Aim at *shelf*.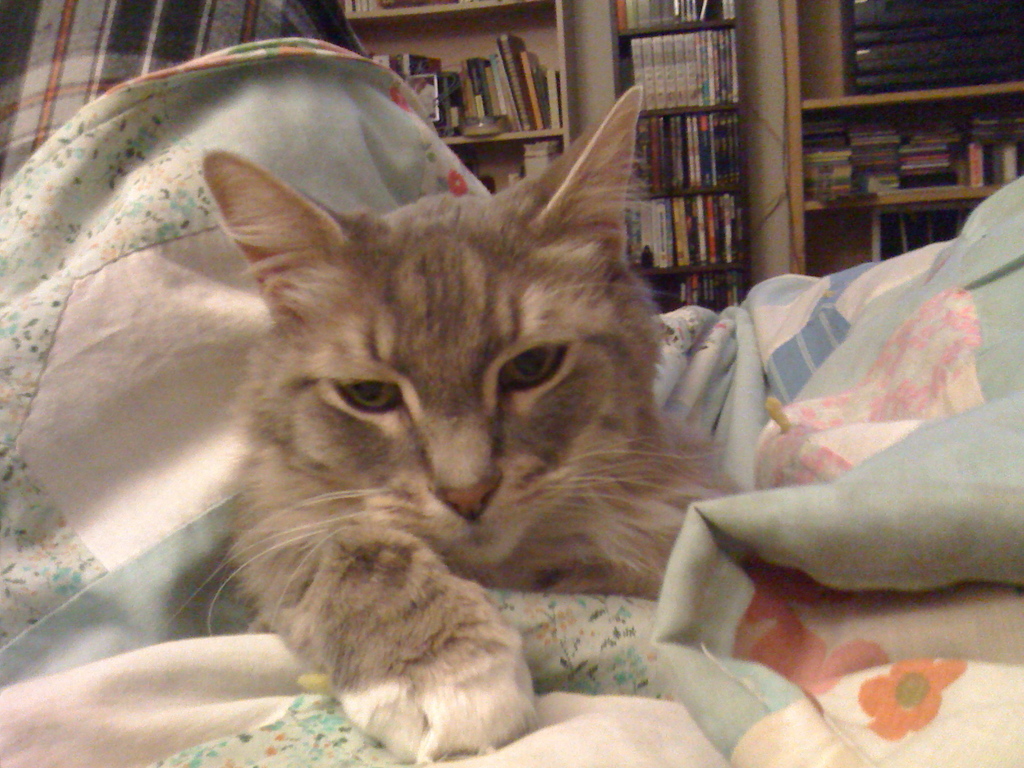
Aimed at {"left": 797, "top": 0, "right": 1023, "bottom": 279}.
